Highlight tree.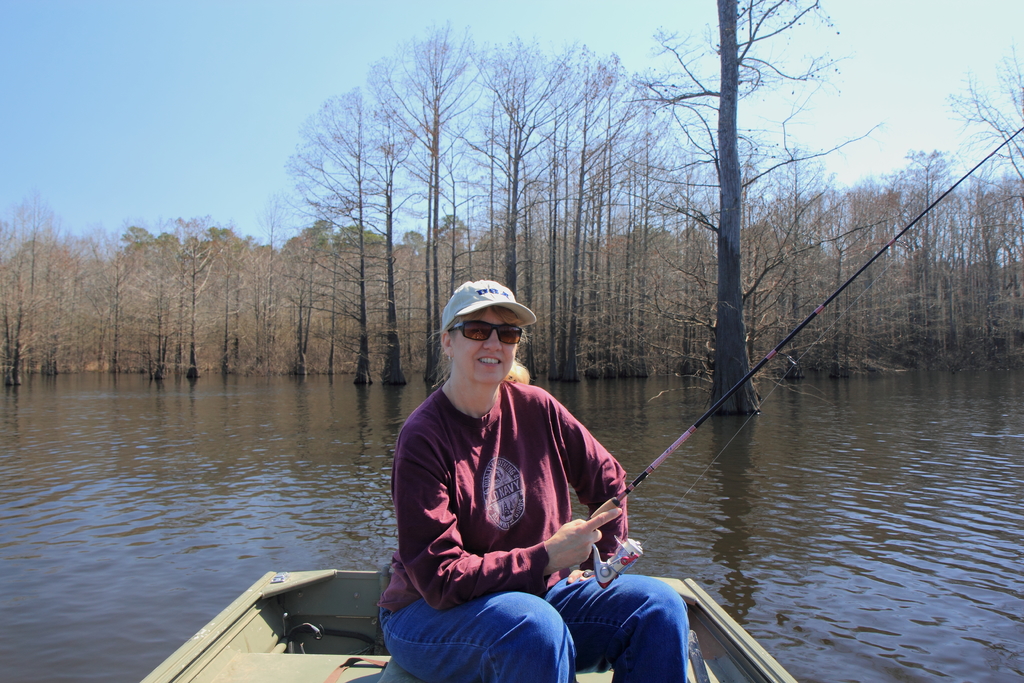
Highlighted region: rect(876, 144, 951, 368).
